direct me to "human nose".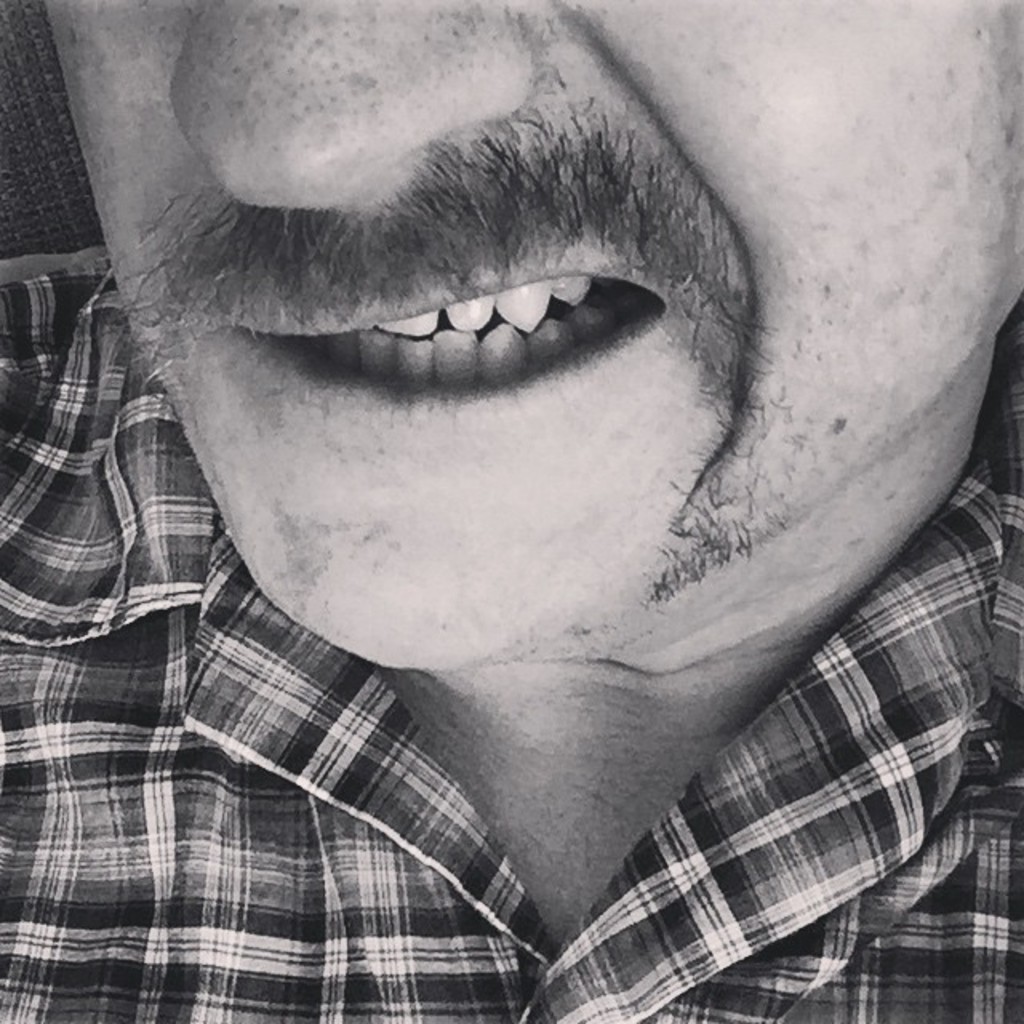
Direction: detection(171, 0, 534, 205).
